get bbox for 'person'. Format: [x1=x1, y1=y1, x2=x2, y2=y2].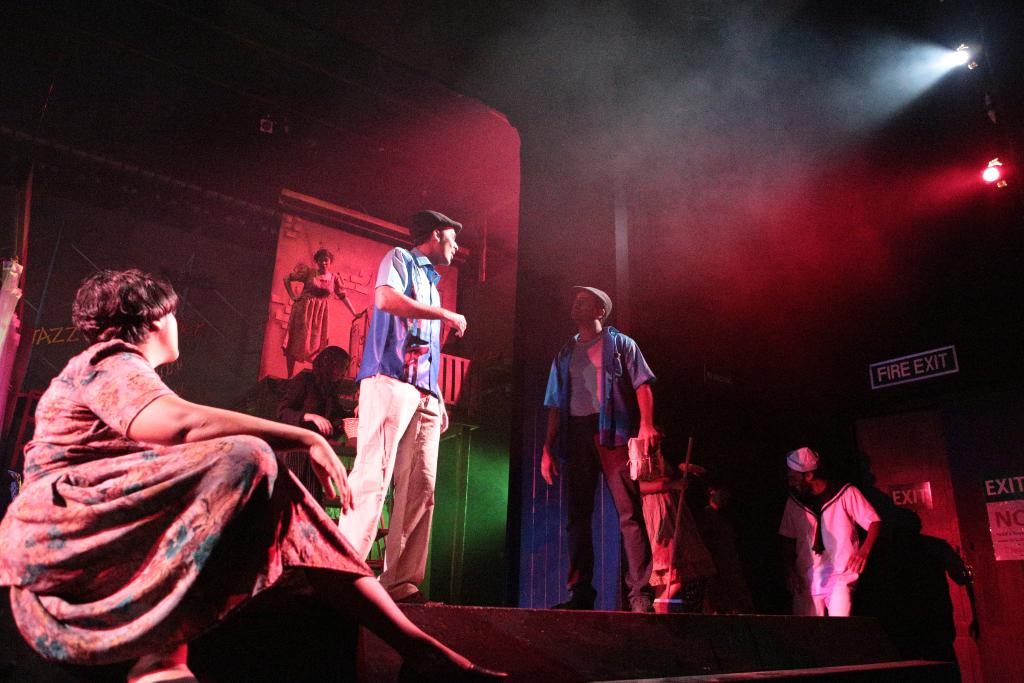
[x1=270, y1=342, x2=356, y2=447].
